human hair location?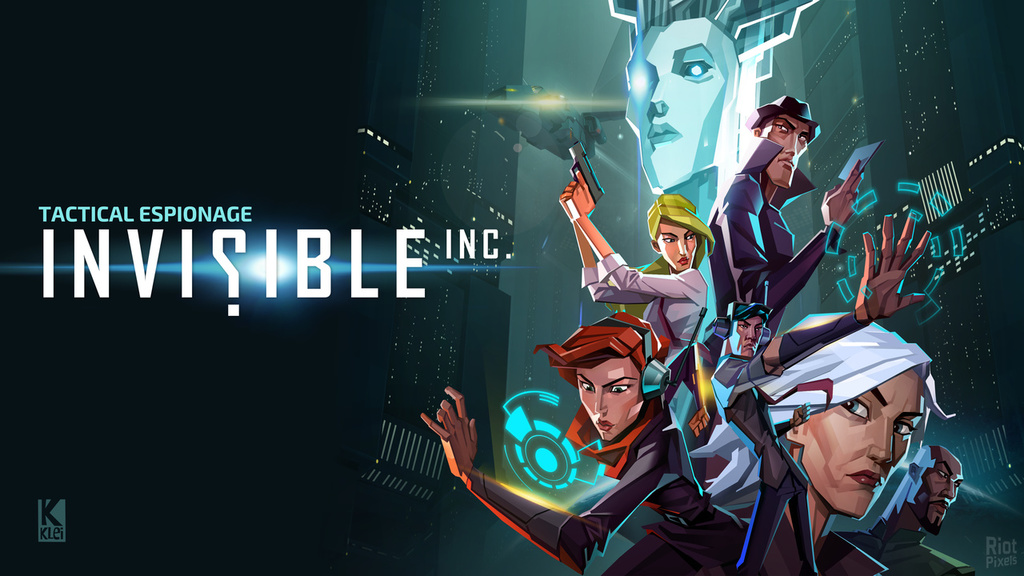
left=726, top=296, right=769, bottom=323
